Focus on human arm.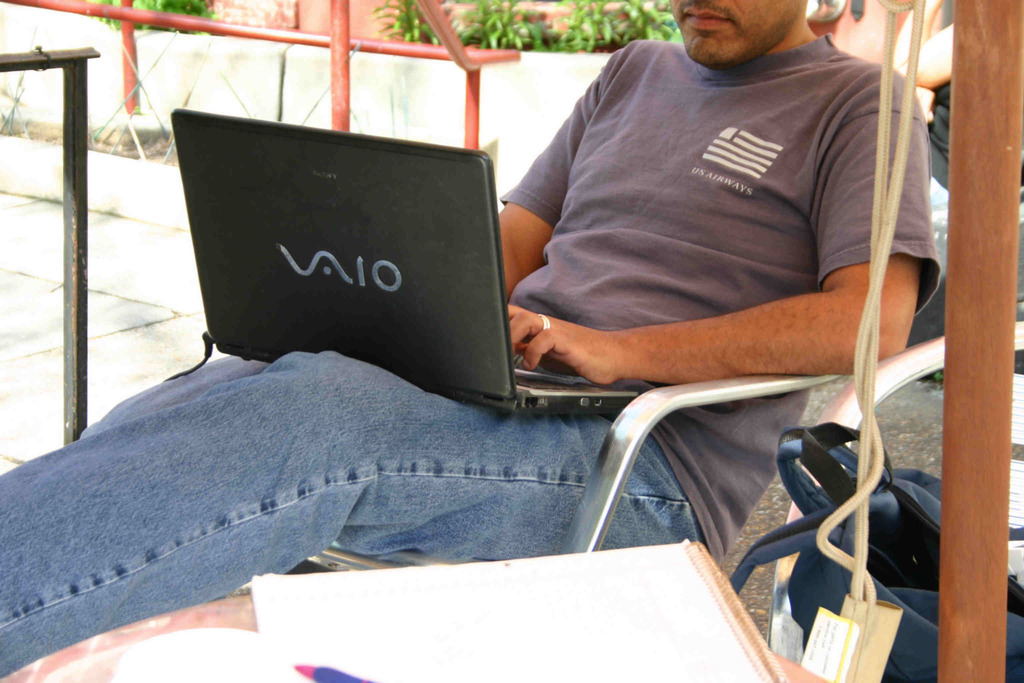
Focused at Rect(476, 46, 623, 343).
